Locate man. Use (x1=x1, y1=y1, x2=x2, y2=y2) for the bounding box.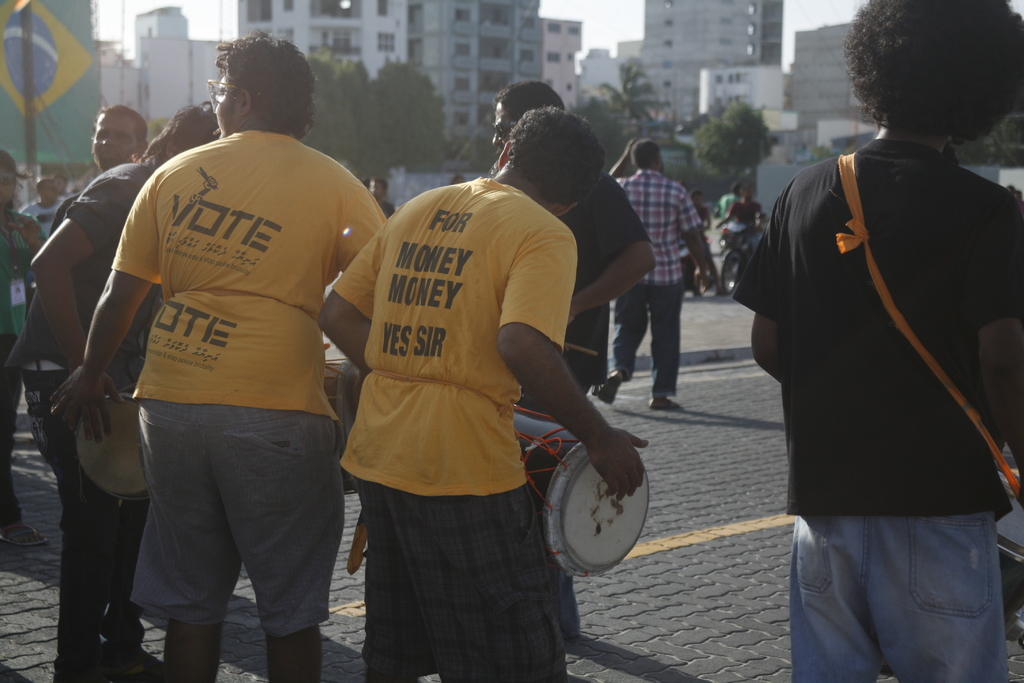
(x1=591, y1=140, x2=714, y2=412).
